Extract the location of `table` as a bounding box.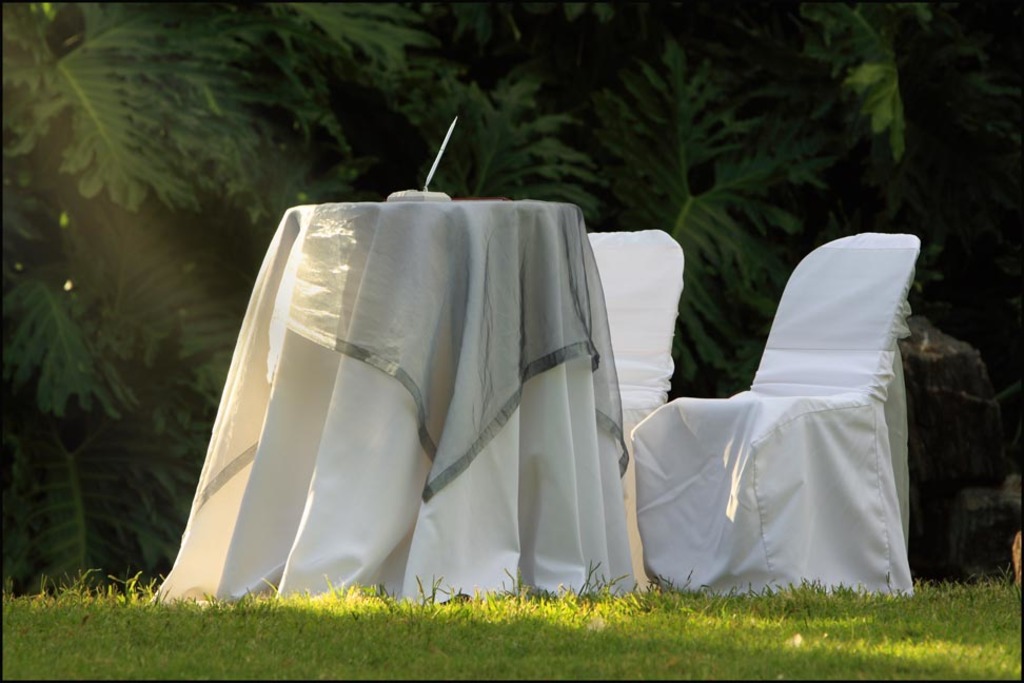
x1=152, y1=246, x2=630, y2=620.
